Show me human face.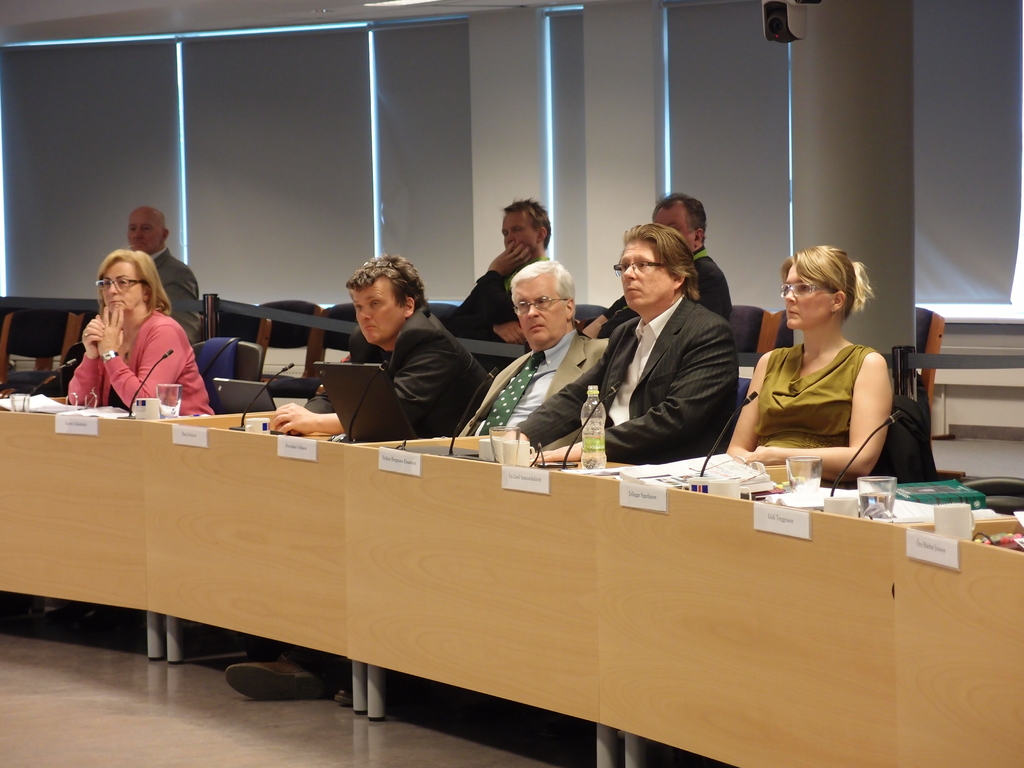
human face is here: <box>783,262,834,329</box>.
